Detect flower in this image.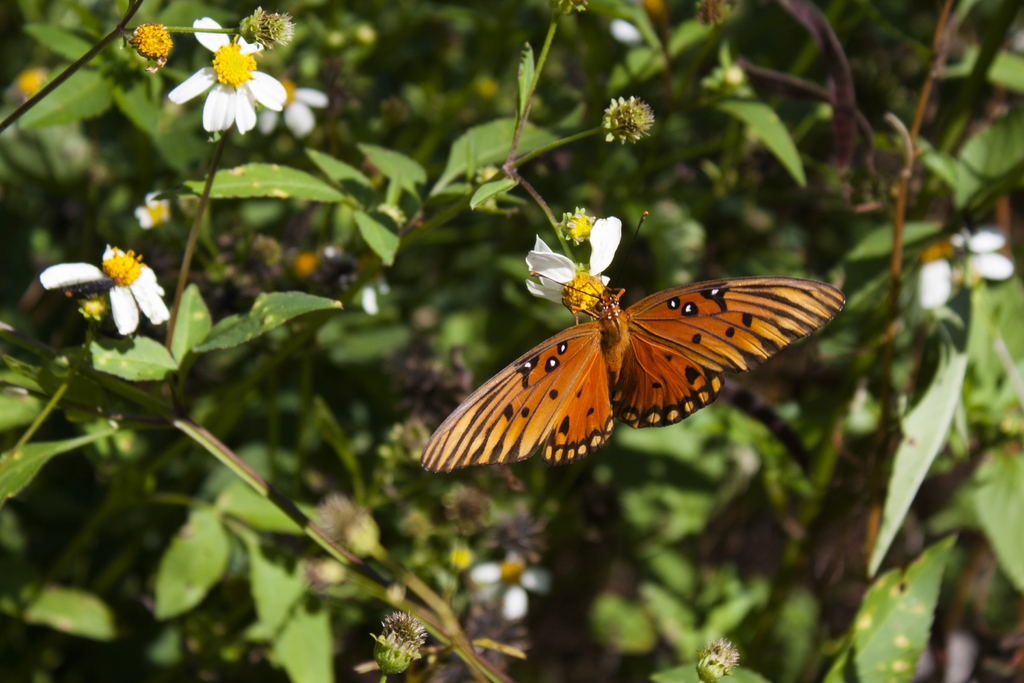
Detection: box(39, 242, 168, 338).
